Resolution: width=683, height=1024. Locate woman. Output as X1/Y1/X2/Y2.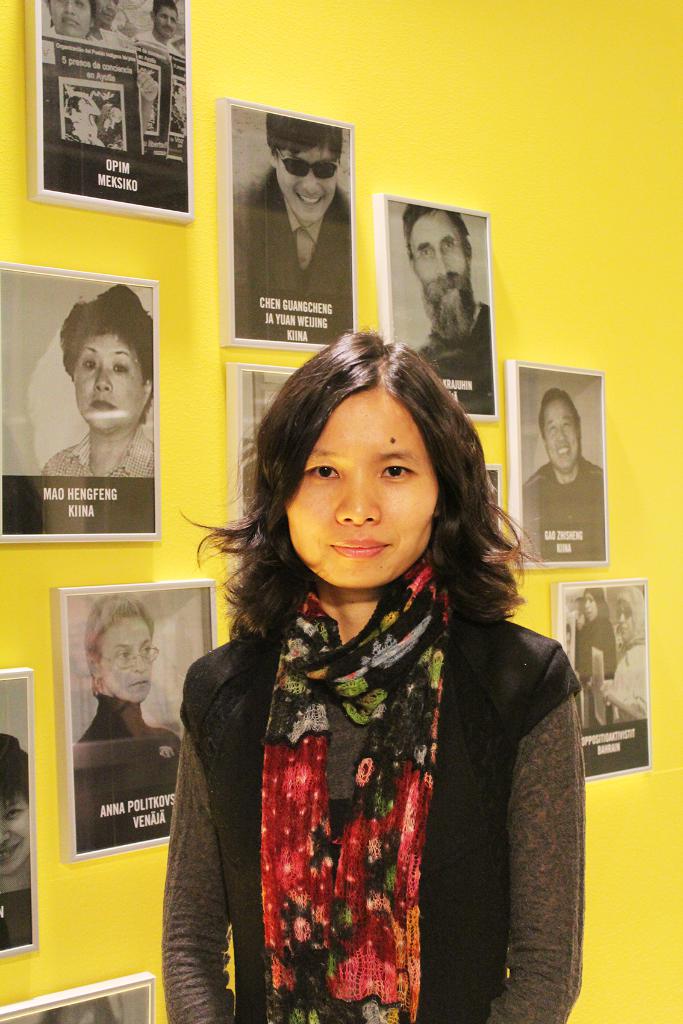
41/282/157/485.
